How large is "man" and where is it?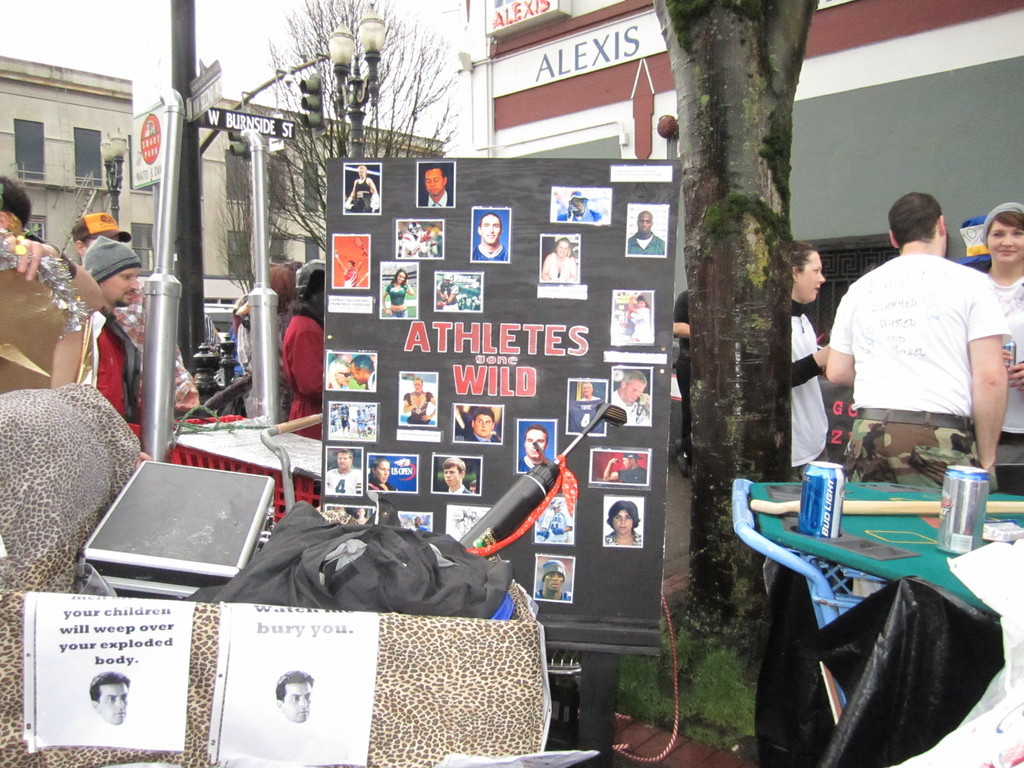
Bounding box: bbox=[519, 425, 555, 472].
